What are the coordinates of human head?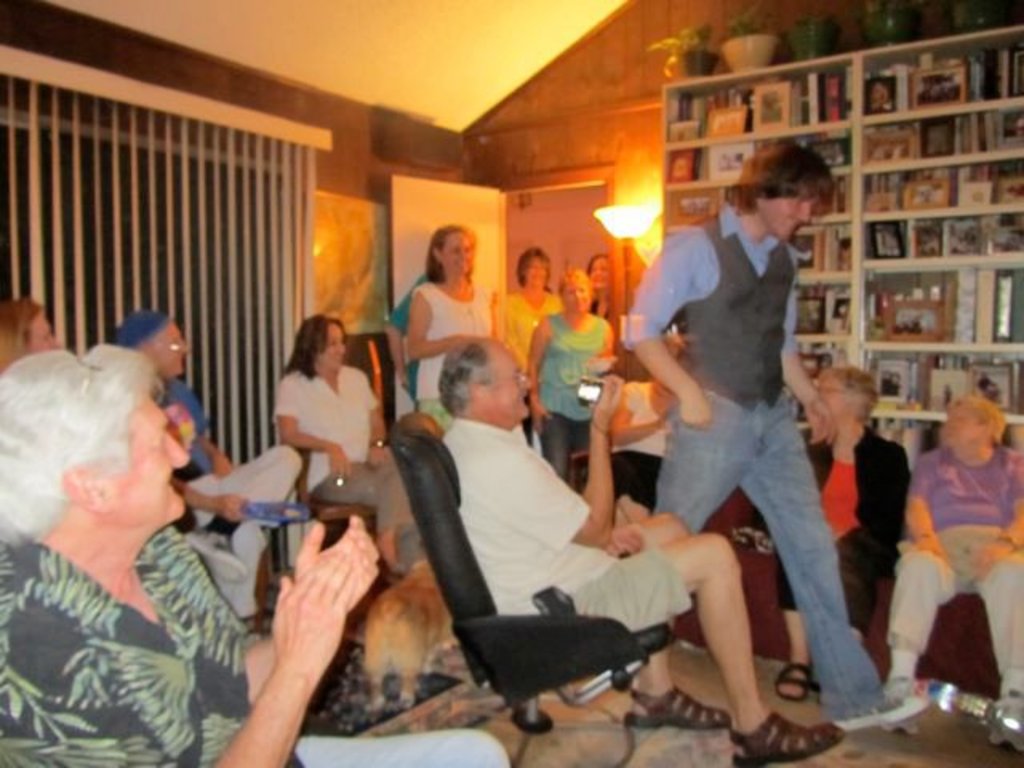
(818, 366, 875, 443).
